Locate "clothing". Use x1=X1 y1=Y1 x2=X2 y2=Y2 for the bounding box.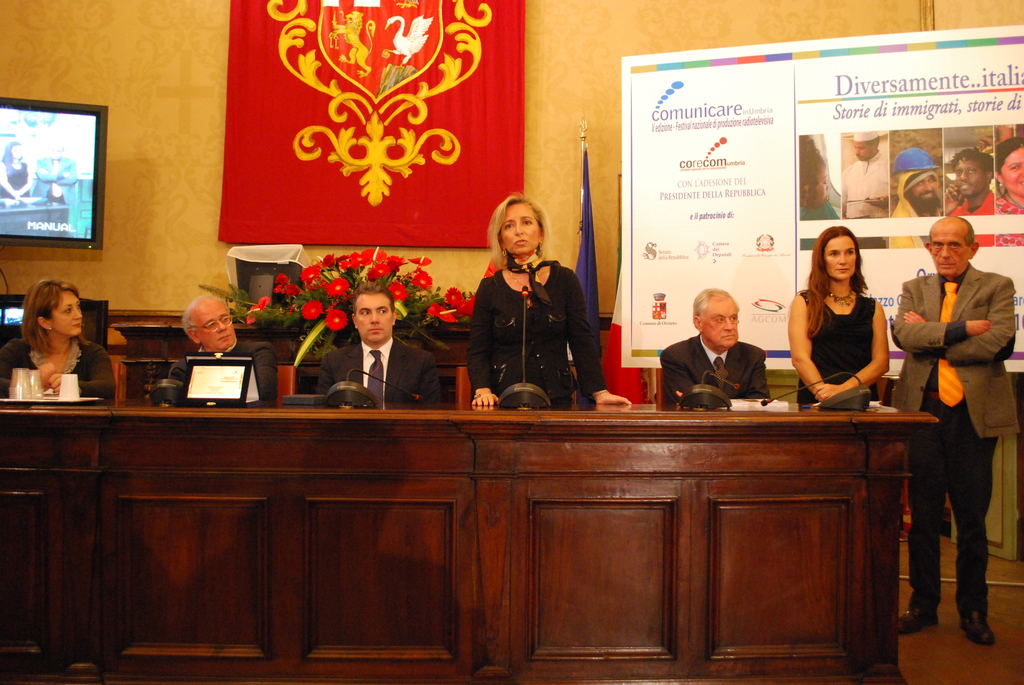
x1=668 y1=338 x2=775 y2=404.
